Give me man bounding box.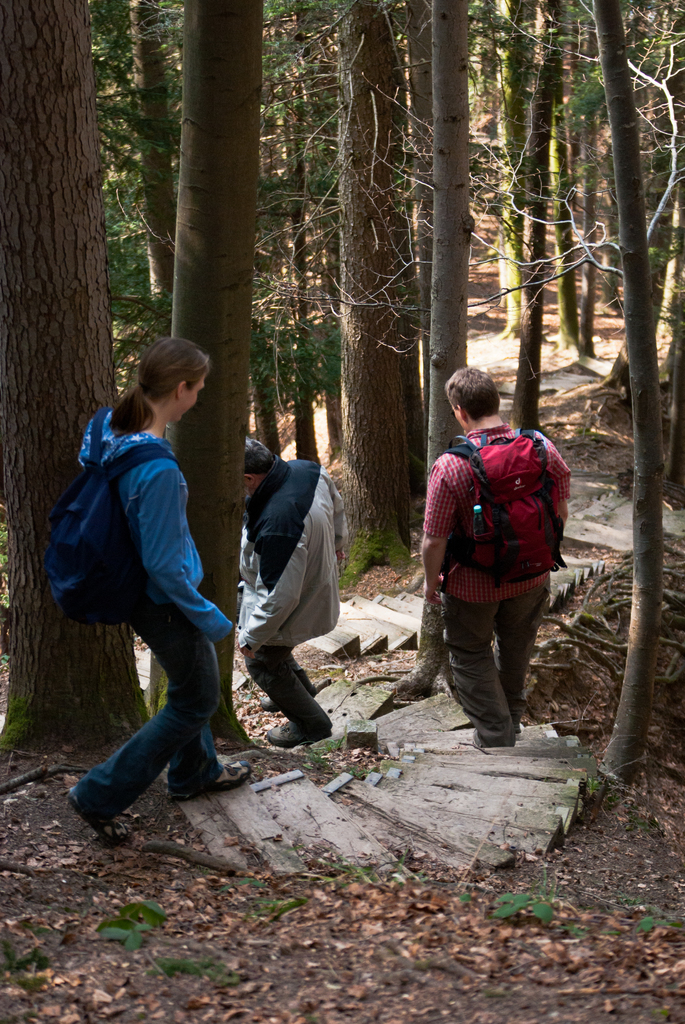
Rect(409, 395, 580, 748).
